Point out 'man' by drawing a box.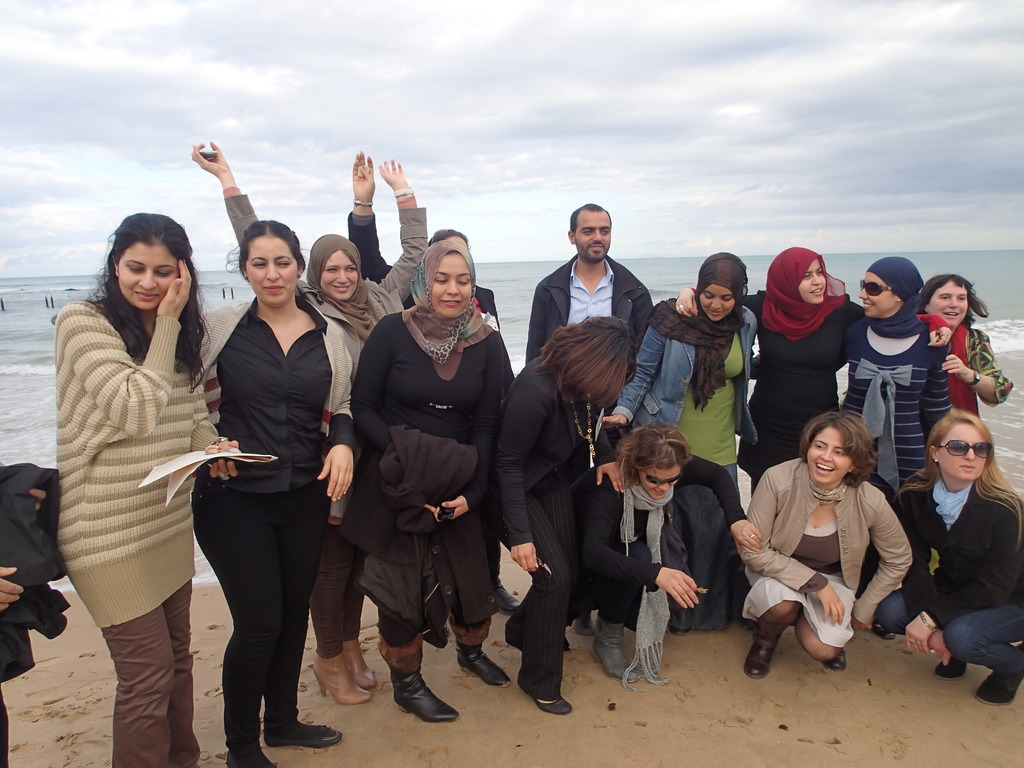
bbox=(530, 203, 655, 356).
